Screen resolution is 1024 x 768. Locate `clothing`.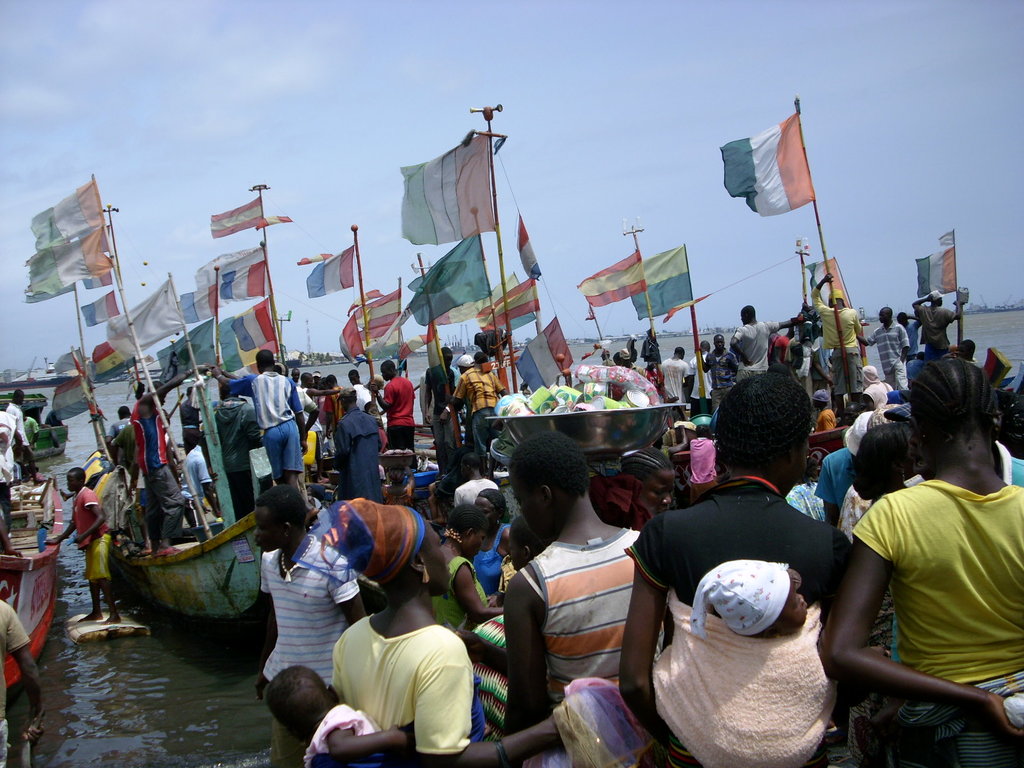
<box>125,393,187,545</box>.
